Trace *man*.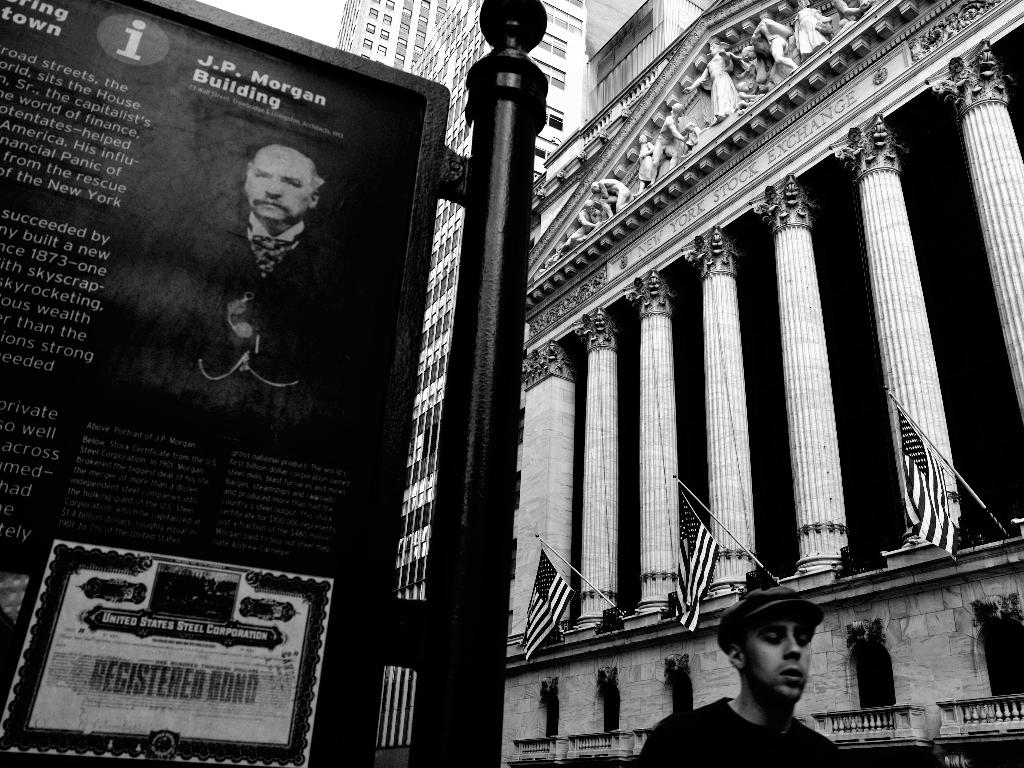
Traced to select_region(180, 146, 355, 415).
